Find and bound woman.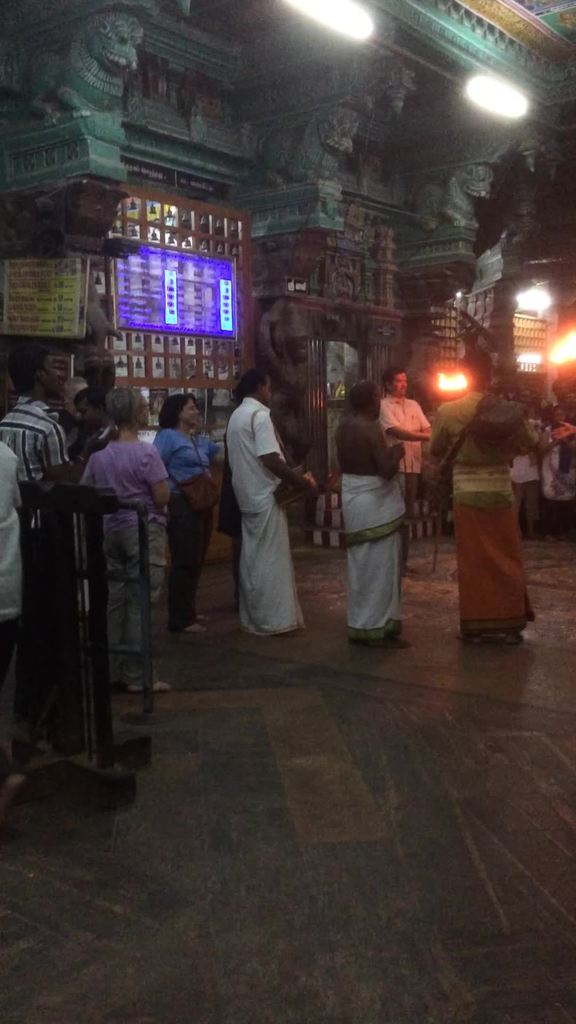
Bound: [left=86, top=383, right=177, bottom=691].
